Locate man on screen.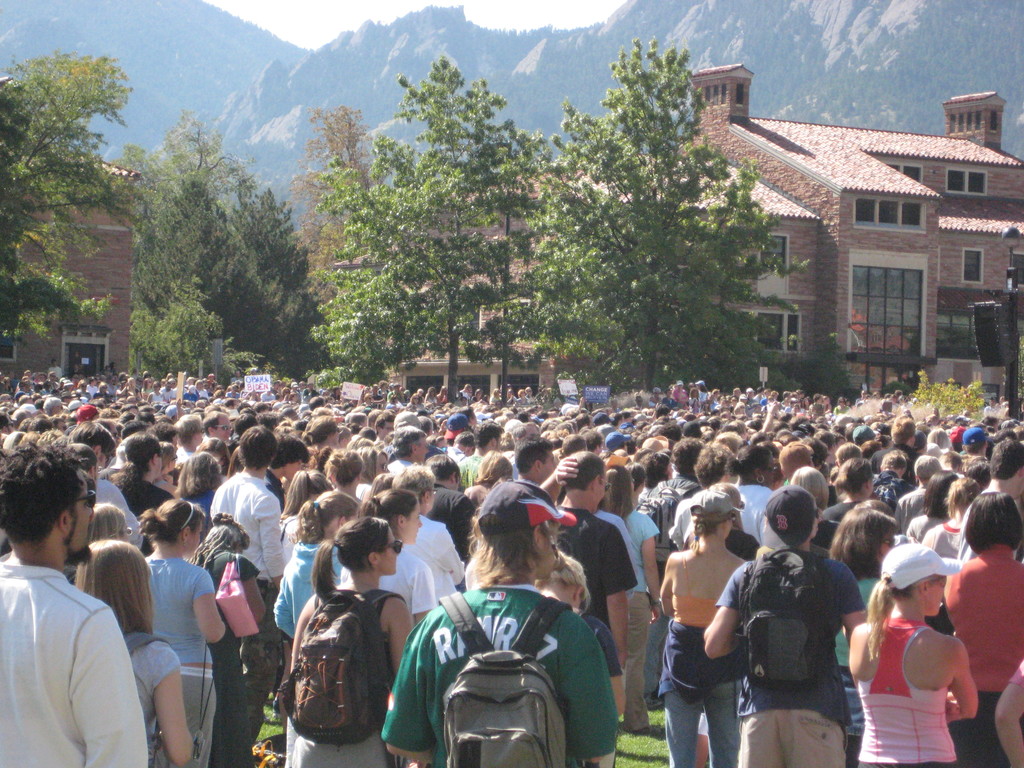
On screen at l=541, t=451, r=637, b=668.
